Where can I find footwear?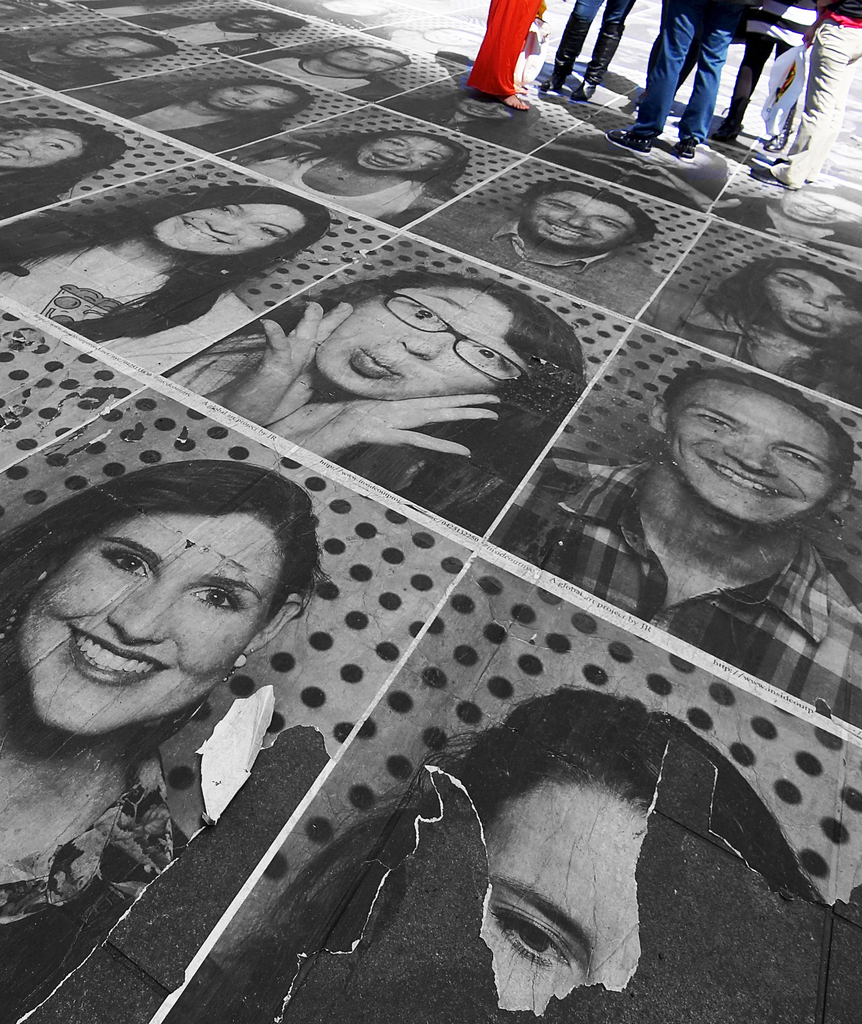
You can find it at (left=489, top=91, right=529, bottom=112).
